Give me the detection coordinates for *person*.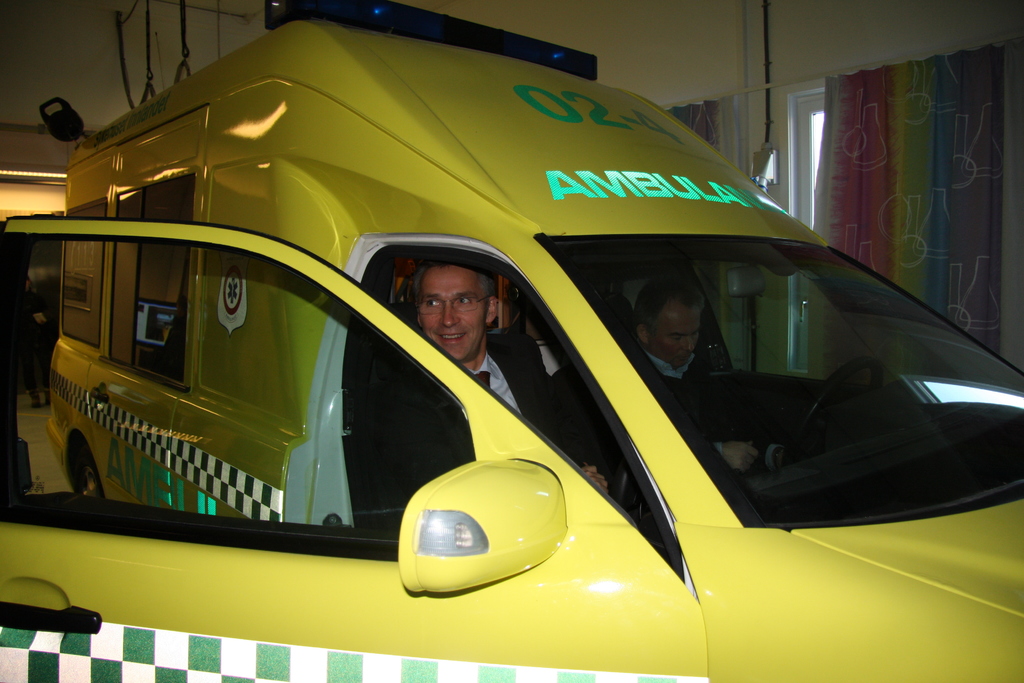
l=26, t=276, r=52, b=407.
